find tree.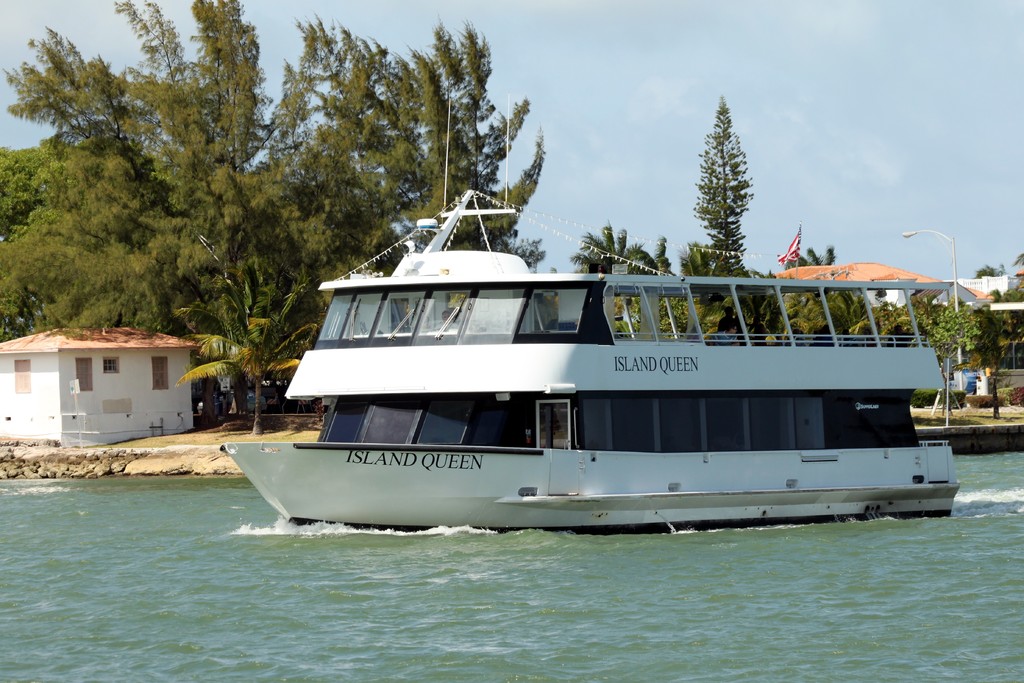
bbox(1, 259, 87, 345).
